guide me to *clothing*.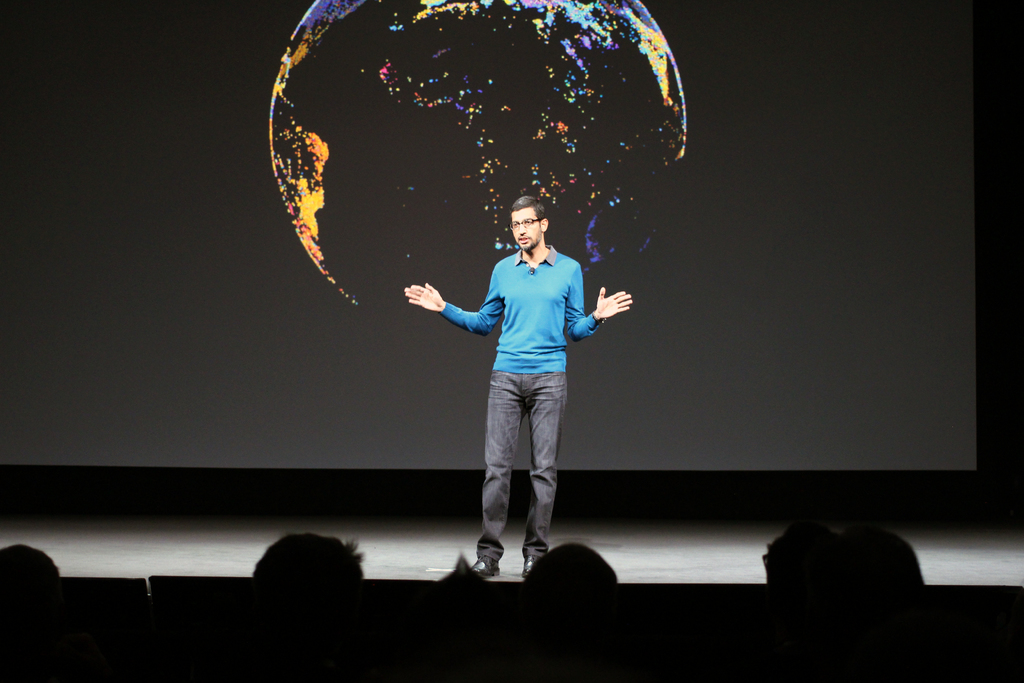
Guidance: (428, 213, 605, 528).
